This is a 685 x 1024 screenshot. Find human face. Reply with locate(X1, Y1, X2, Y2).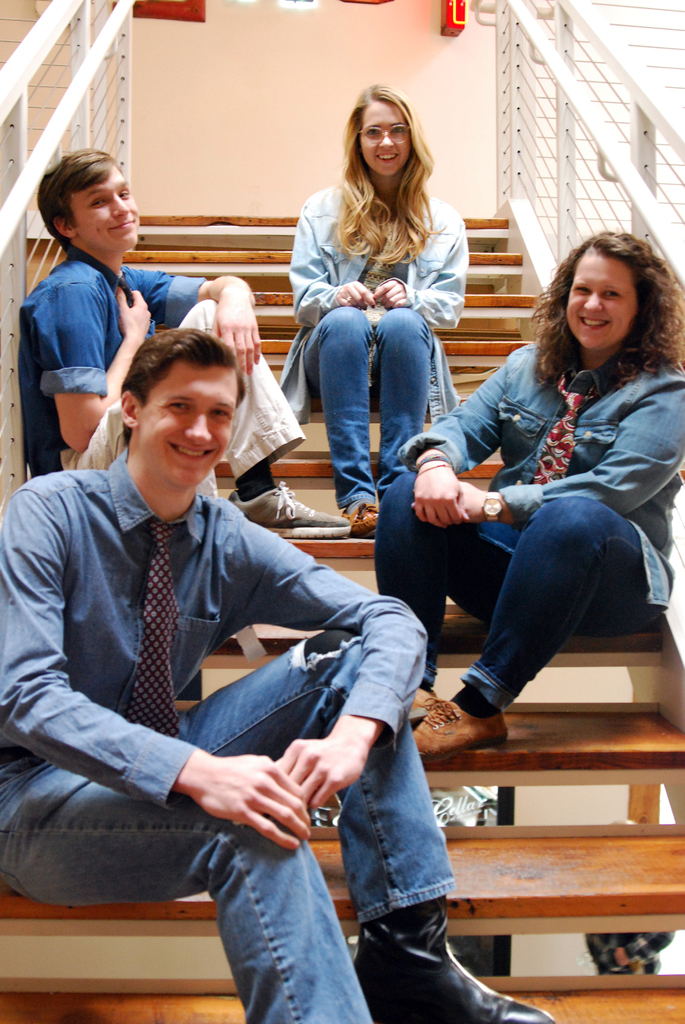
locate(86, 169, 146, 259).
